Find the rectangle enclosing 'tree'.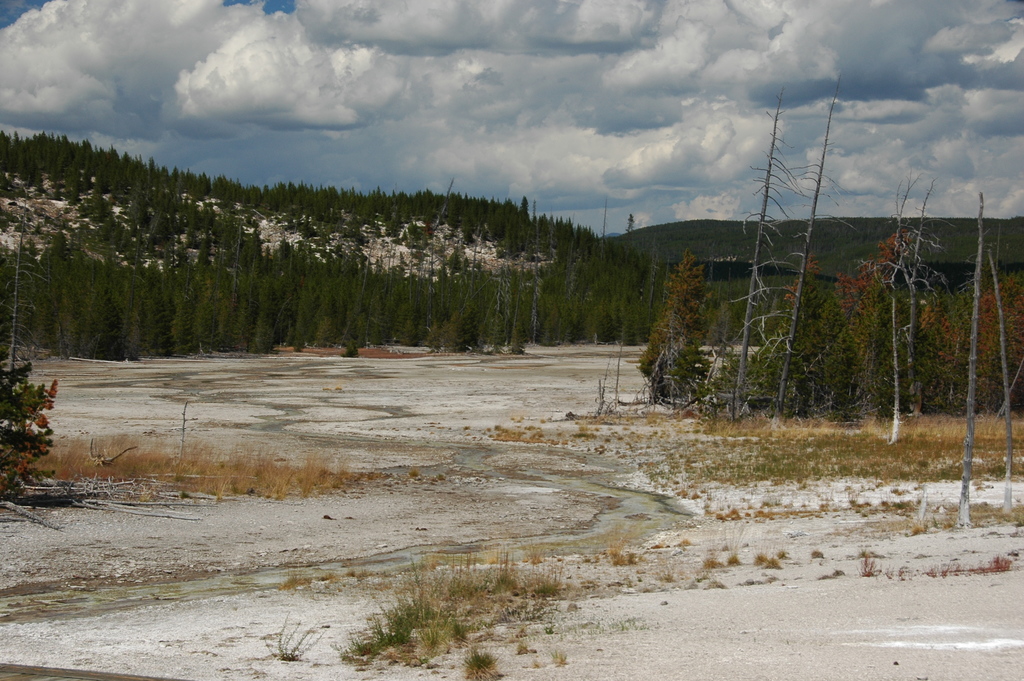
767 110 863 381.
